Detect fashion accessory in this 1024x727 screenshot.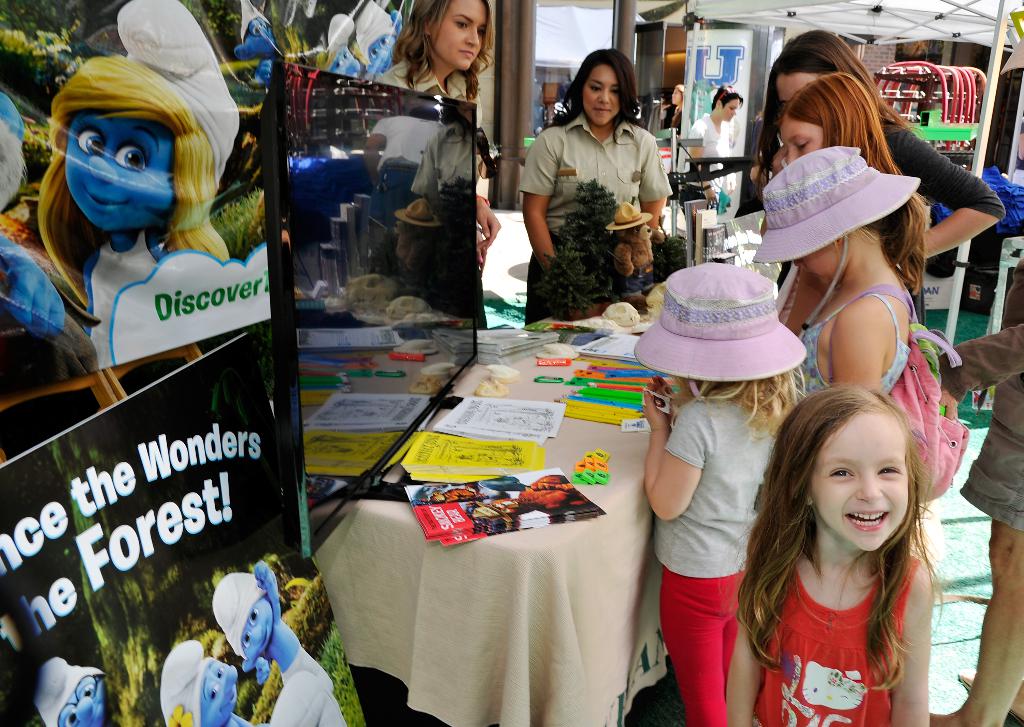
Detection: box(476, 127, 499, 179).
